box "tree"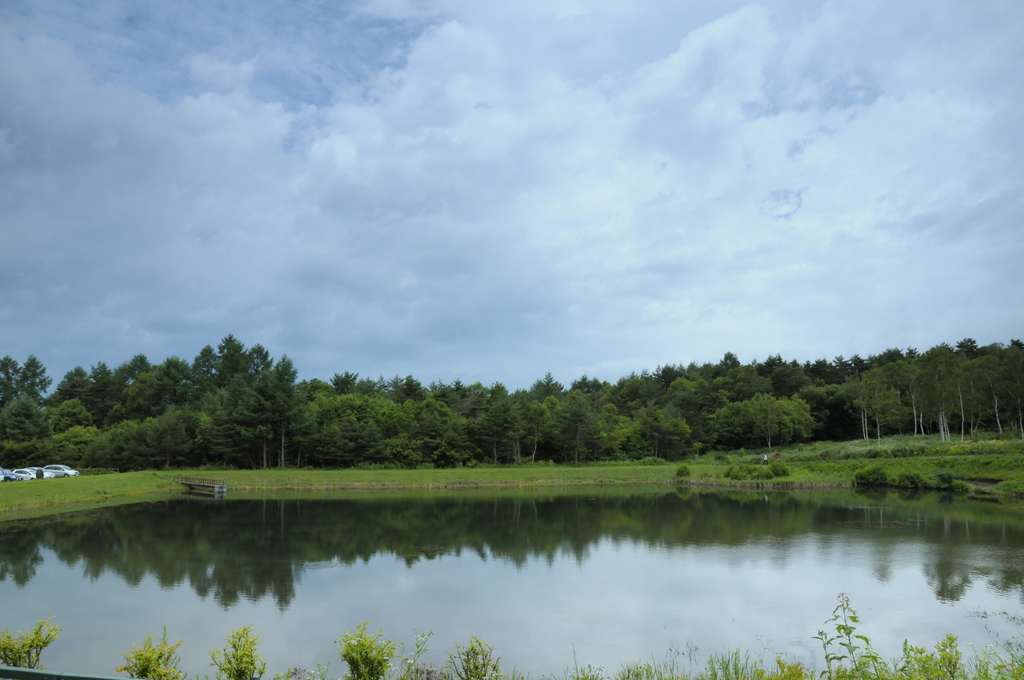
BBox(312, 380, 352, 466)
